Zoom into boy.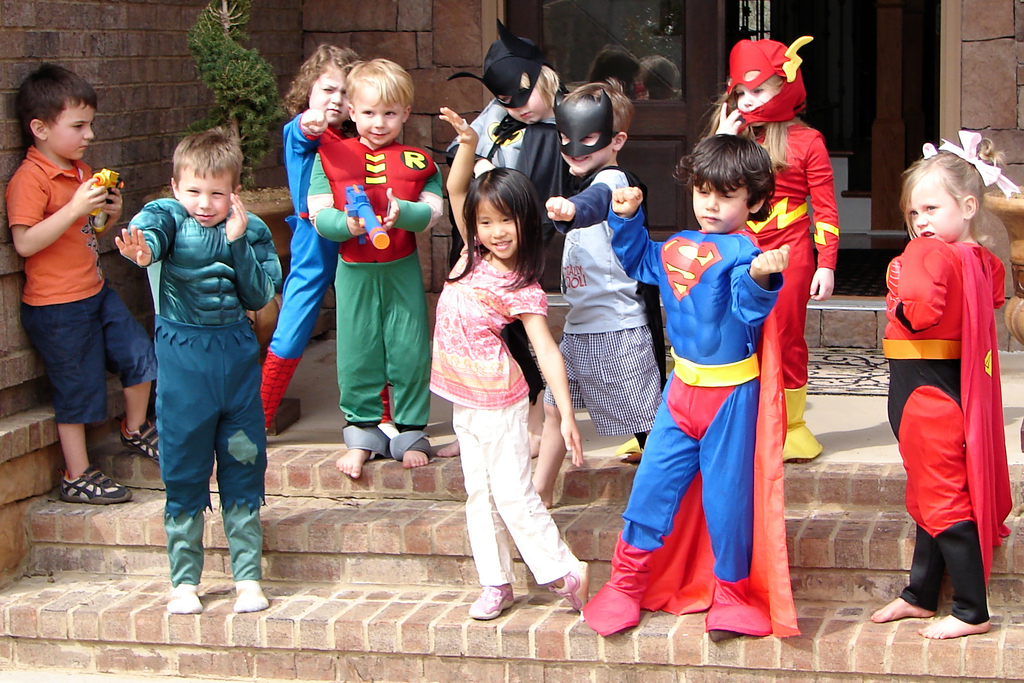
Zoom target: l=116, t=138, r=279, b=614.
